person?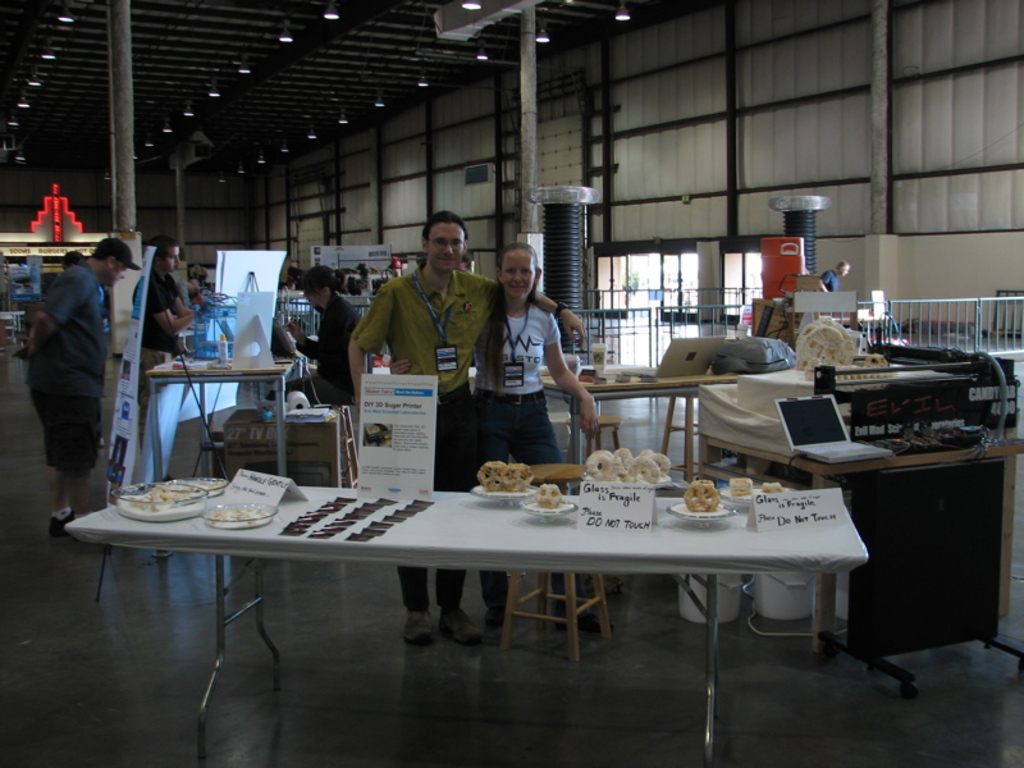
(x1=183, y1=261, x2=212, y2=312)
